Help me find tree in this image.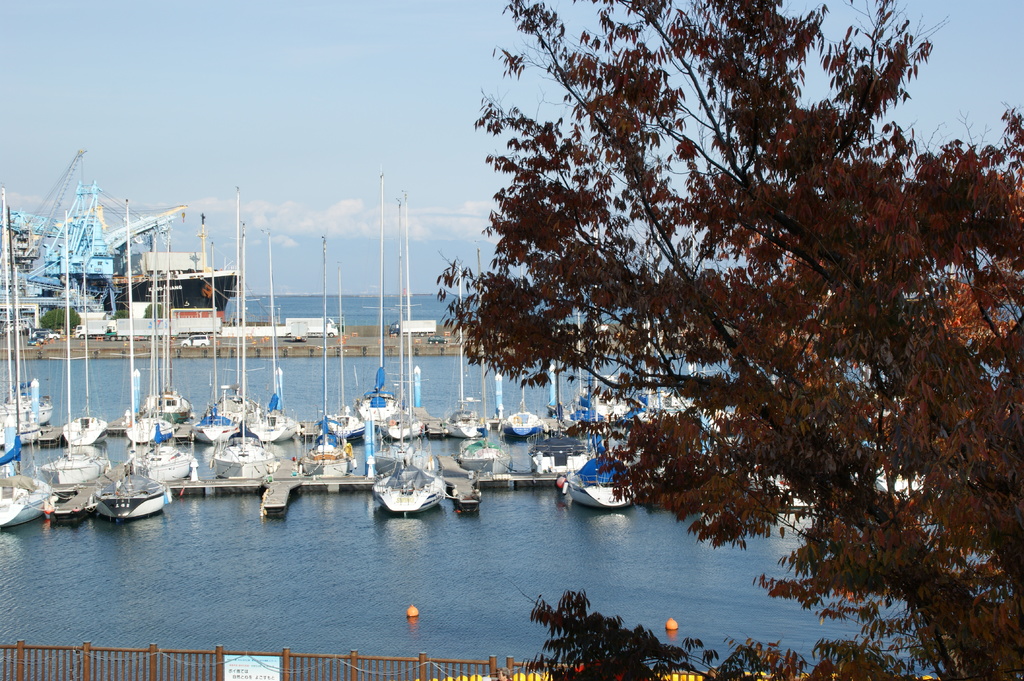
Found it: Rect(404, 12, 991, 613).
